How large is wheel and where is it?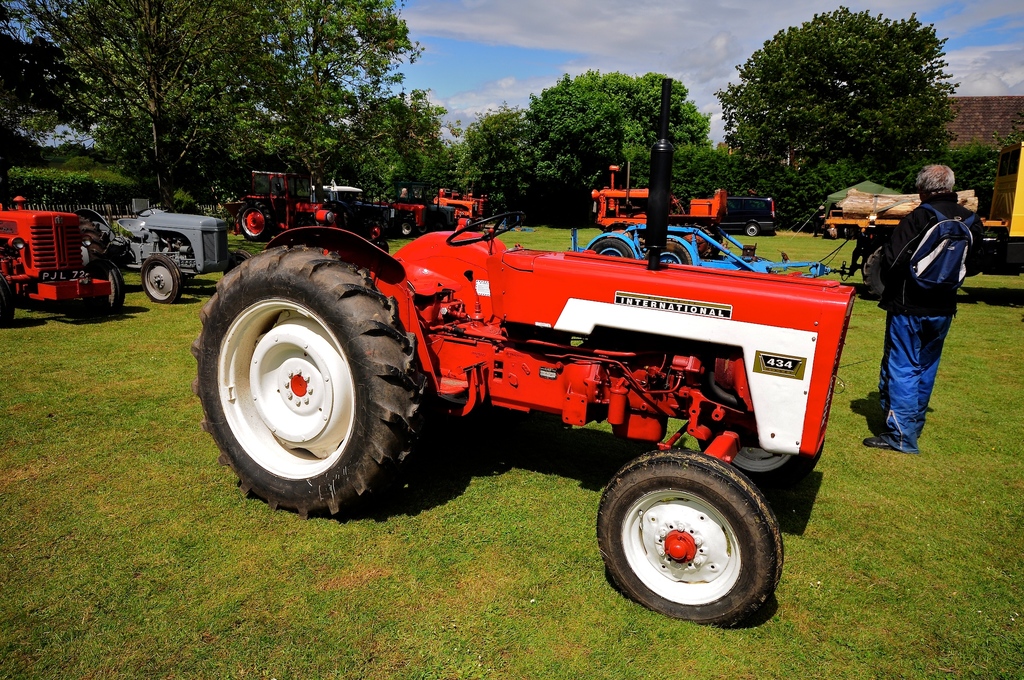
Bounding box: box=[416, 223, 428, 236].
